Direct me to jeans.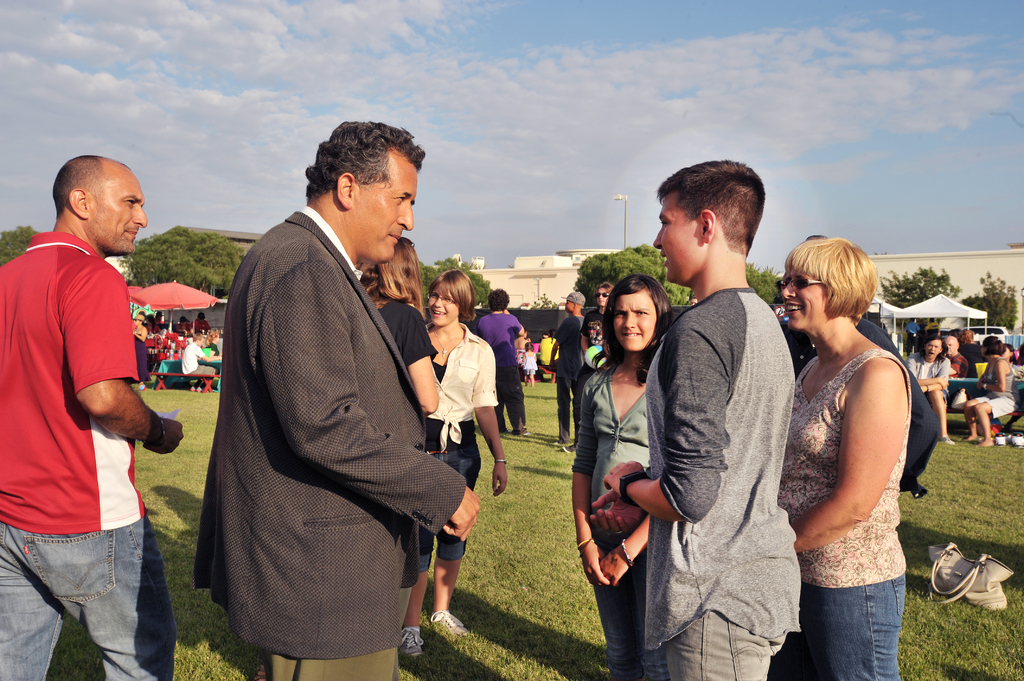
Direction: (187, 365, 221, 375).
